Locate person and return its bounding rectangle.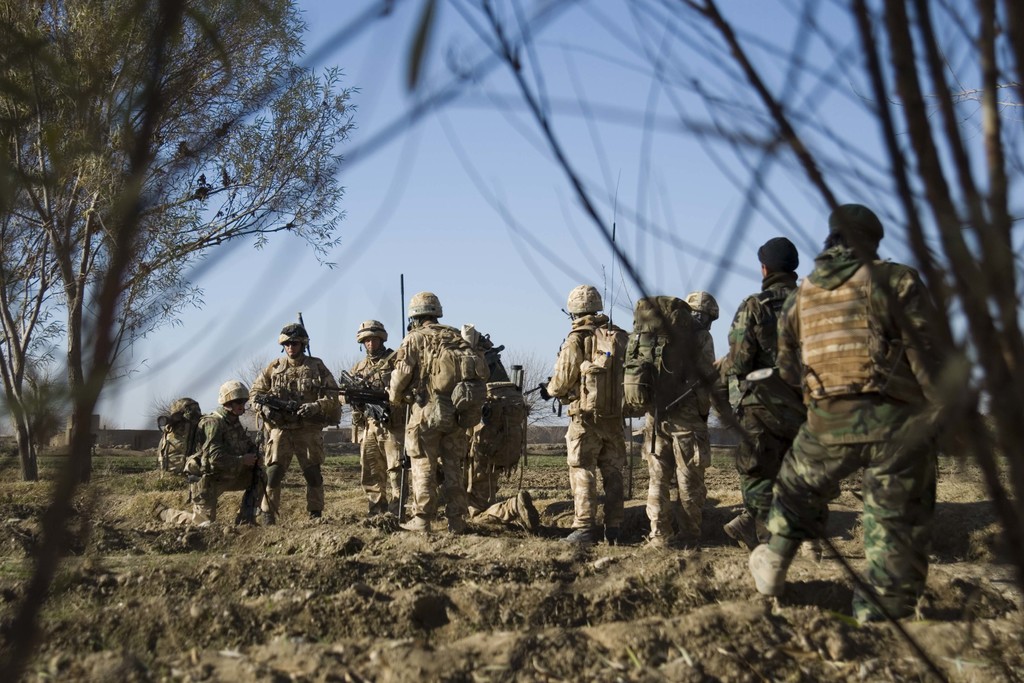
BBox(340, 311, 400, 525).
